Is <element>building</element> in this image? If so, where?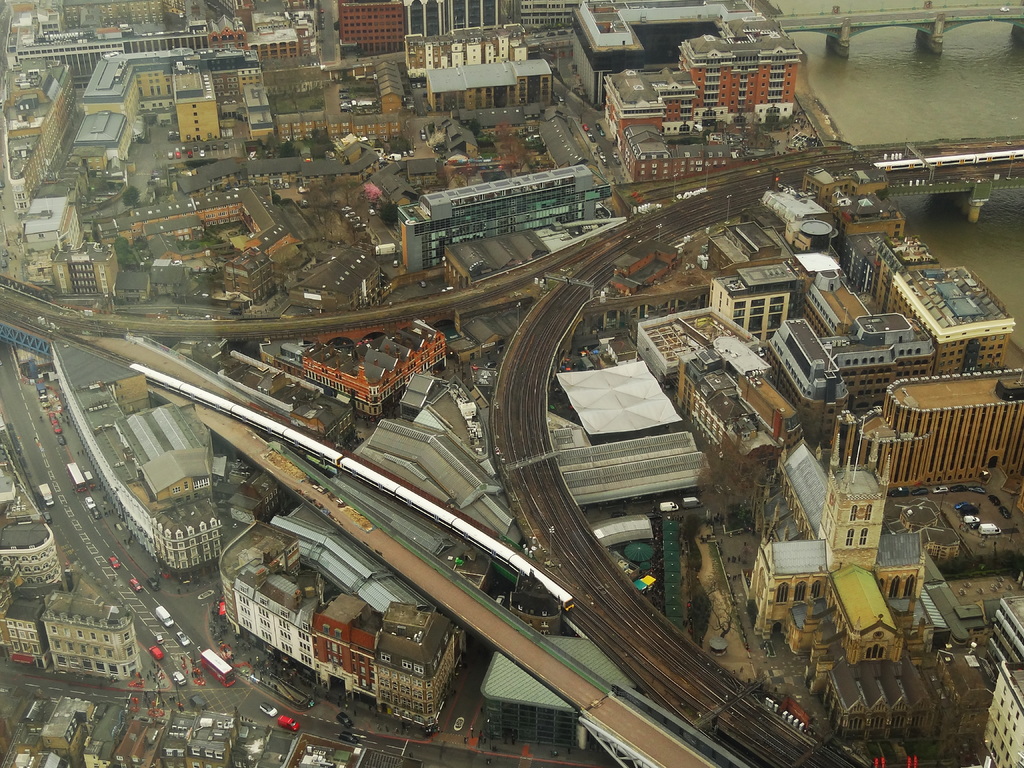
Yes, at bbox(218, 520, 453, 730).
